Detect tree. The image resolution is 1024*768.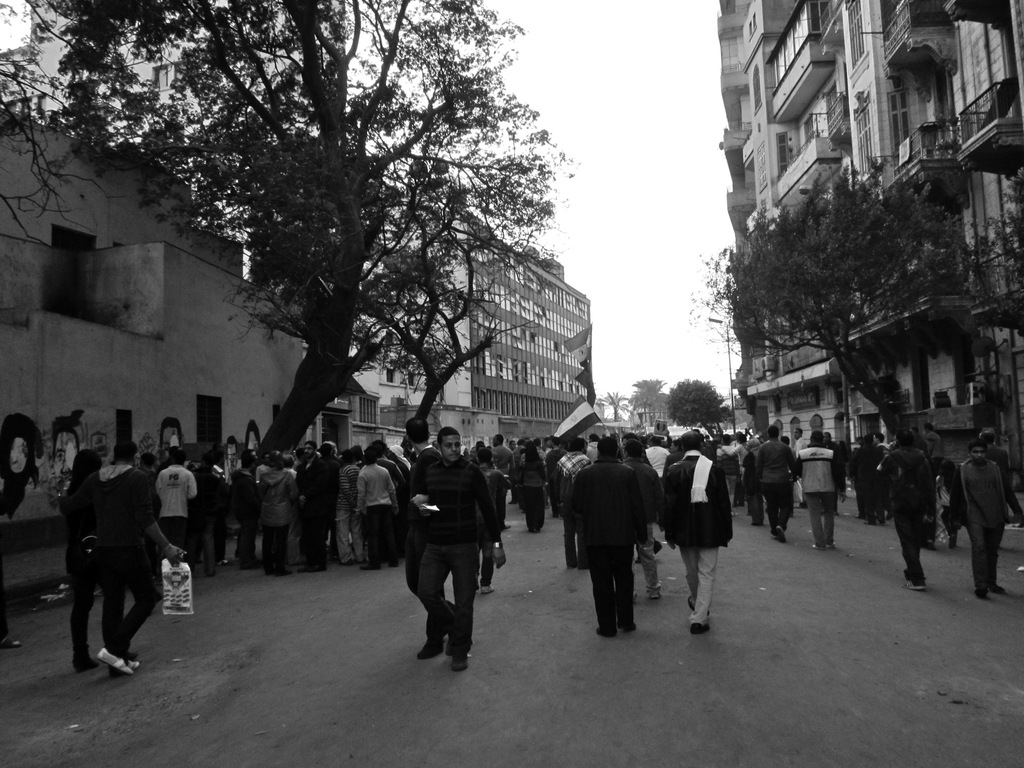
bbox=(86, 5, 596, 500).
